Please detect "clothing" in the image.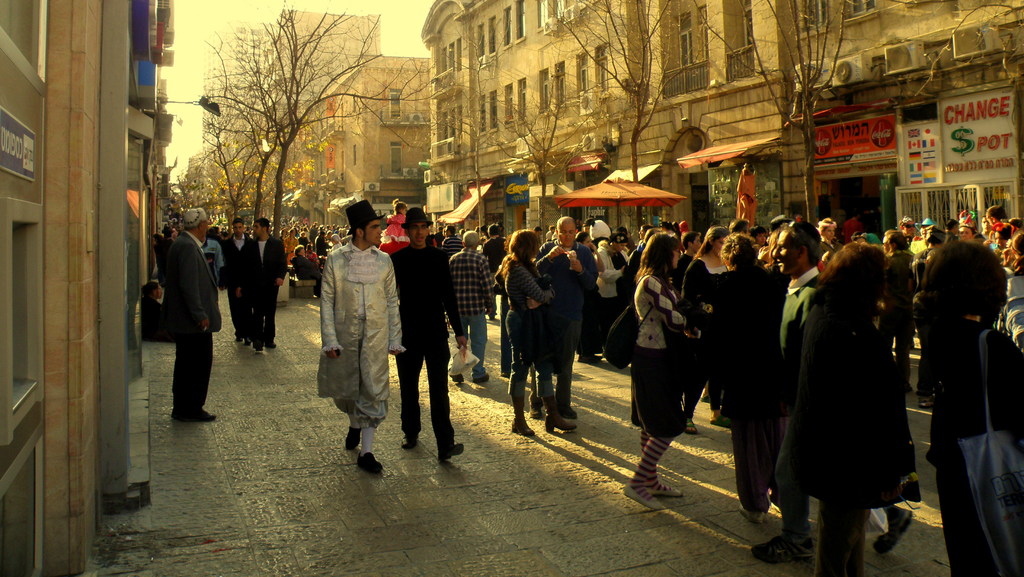
504:260:552:388.
